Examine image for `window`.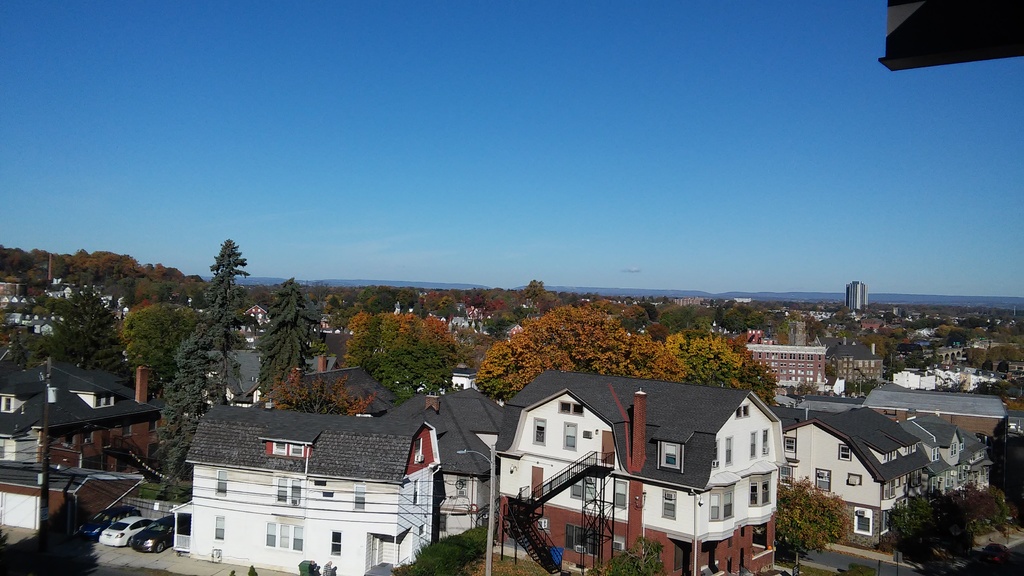
Examination result: pyautogui.locateOnScreen(561, 400, 581, 420).
